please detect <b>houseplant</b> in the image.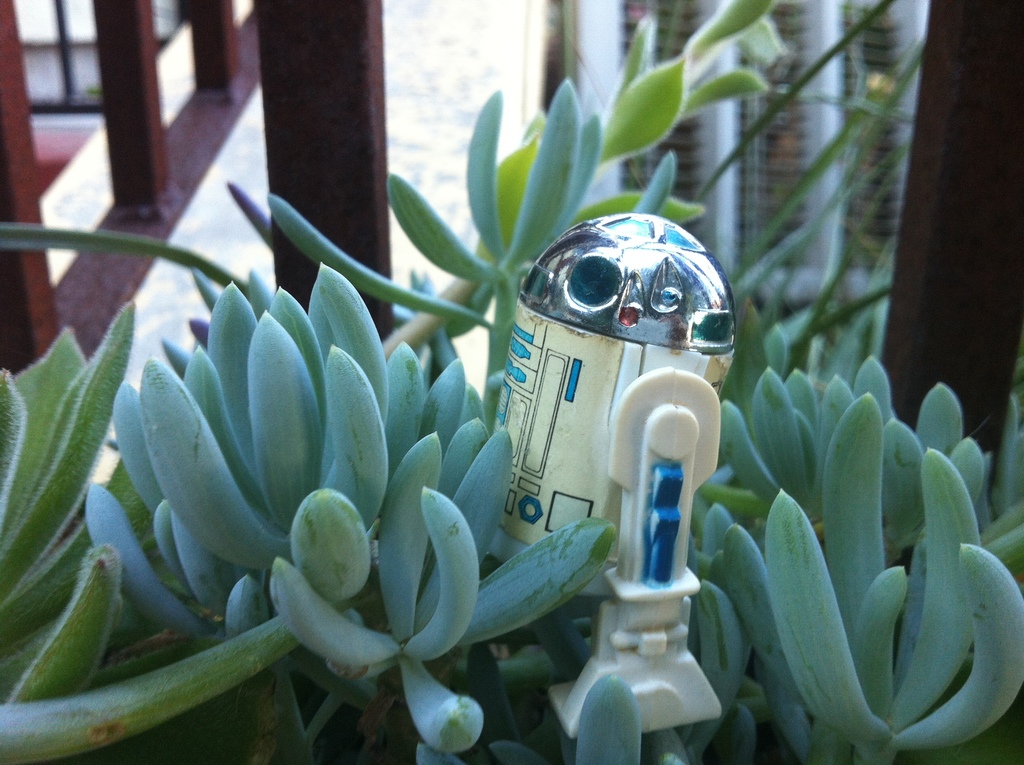
<box>86,265,602,764</box>.
